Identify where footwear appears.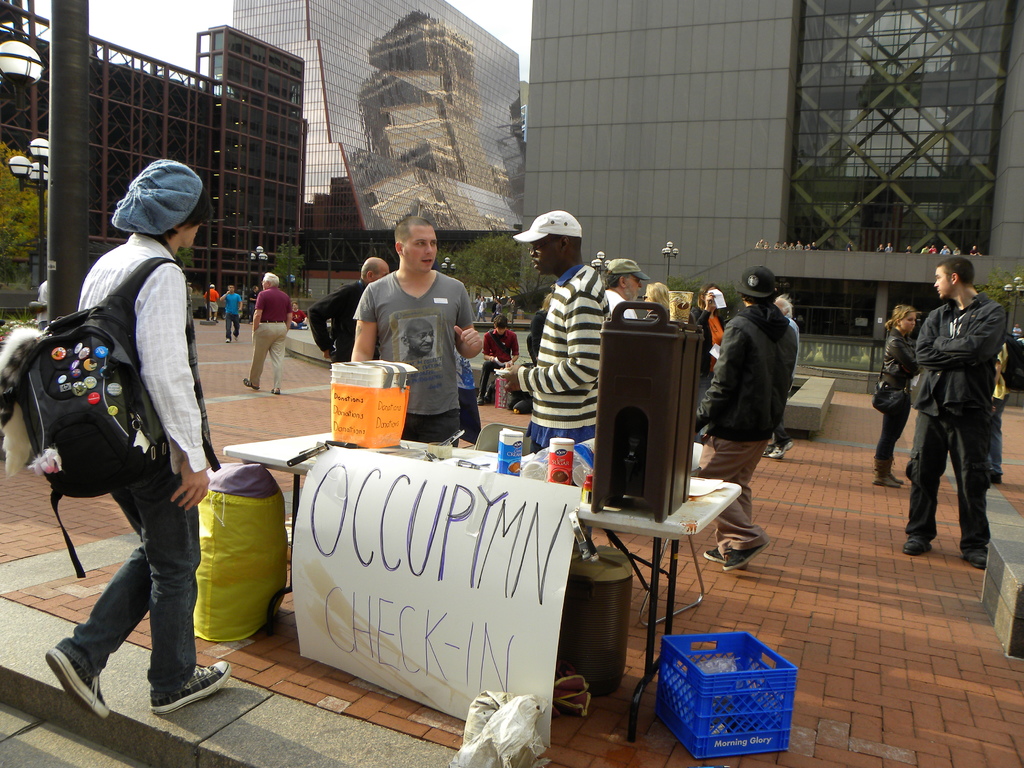
Appears at region(960, 546, 986, 572).
